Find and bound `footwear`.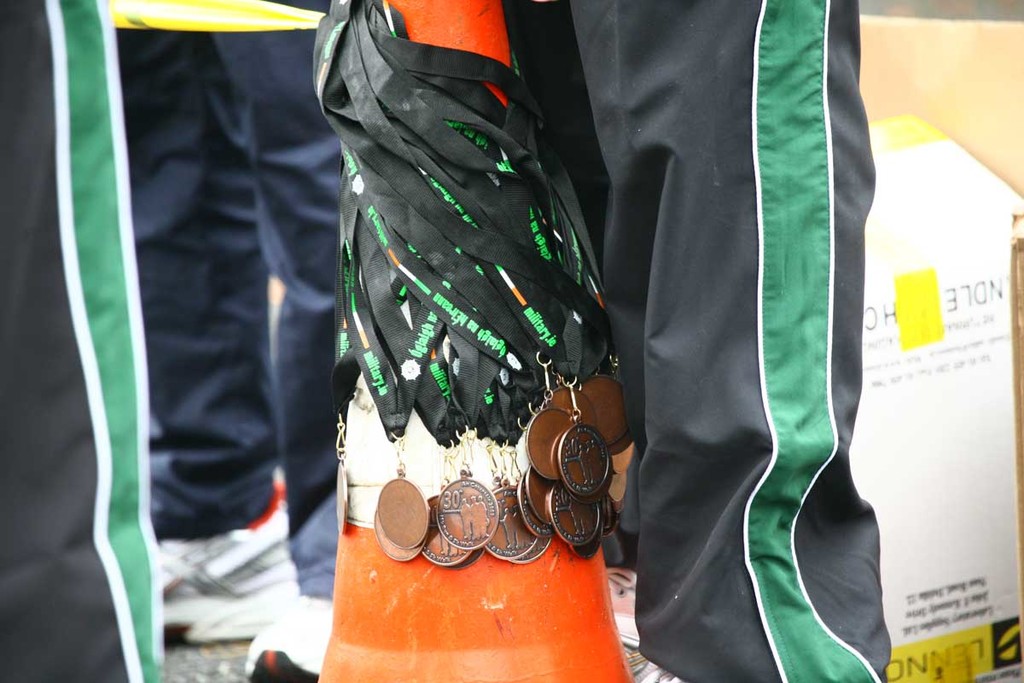
Bound: (left=153, top=479, right=298, bottom=651).
